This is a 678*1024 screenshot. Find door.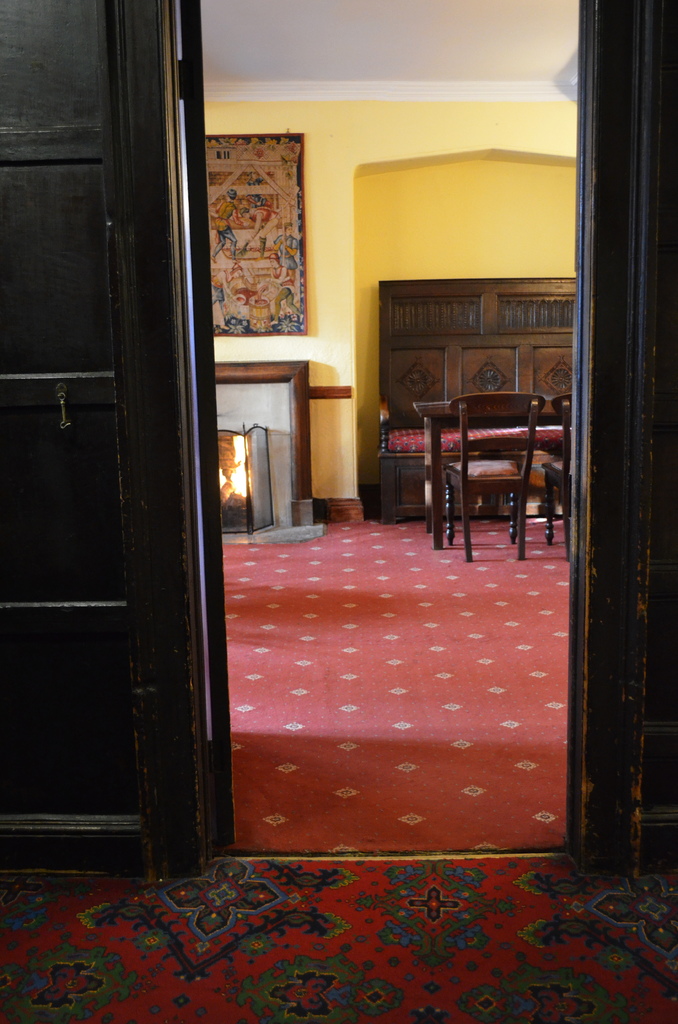
Bounding box: crop(0, 0, 677, 896).
